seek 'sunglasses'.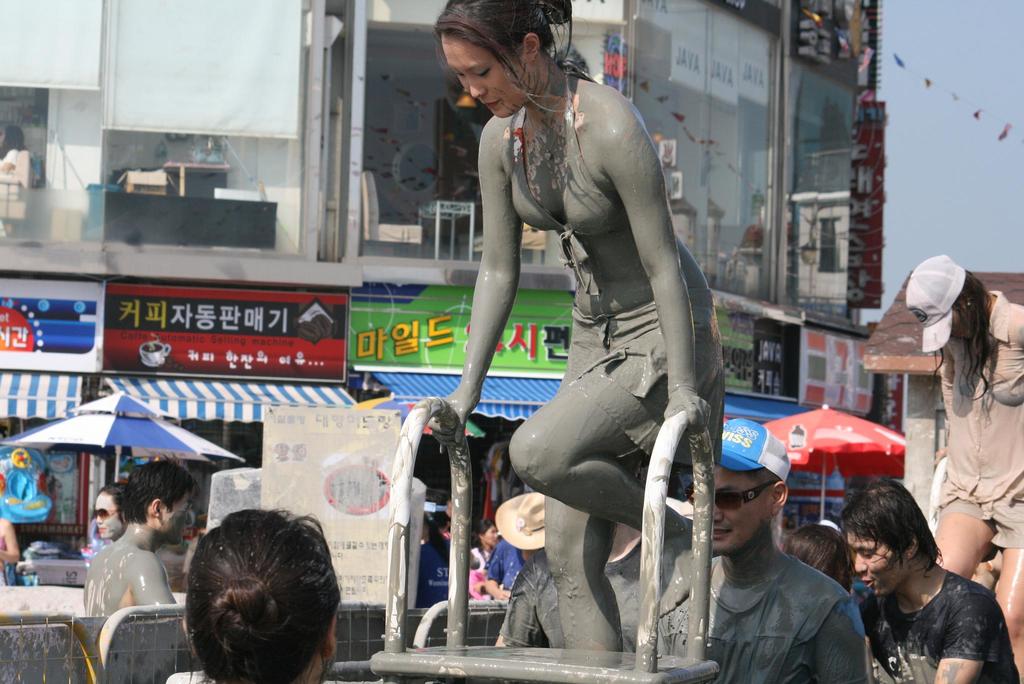
select_region(92, 510, 118, 522).
